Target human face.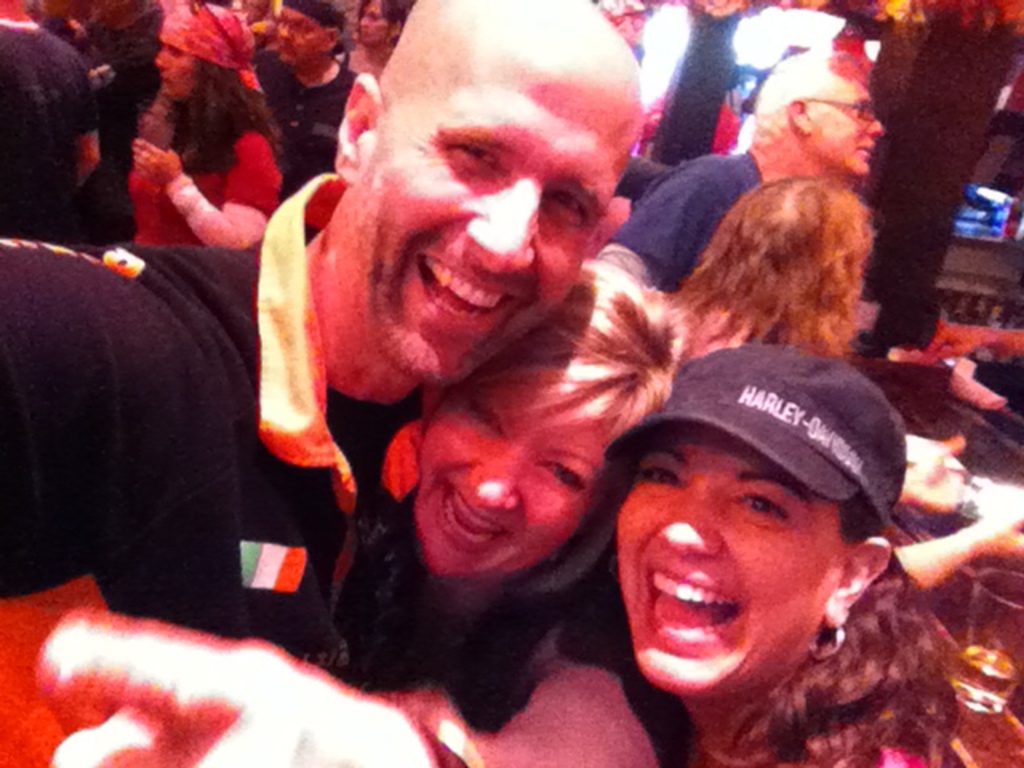
Target region: 403,365,632,581.
